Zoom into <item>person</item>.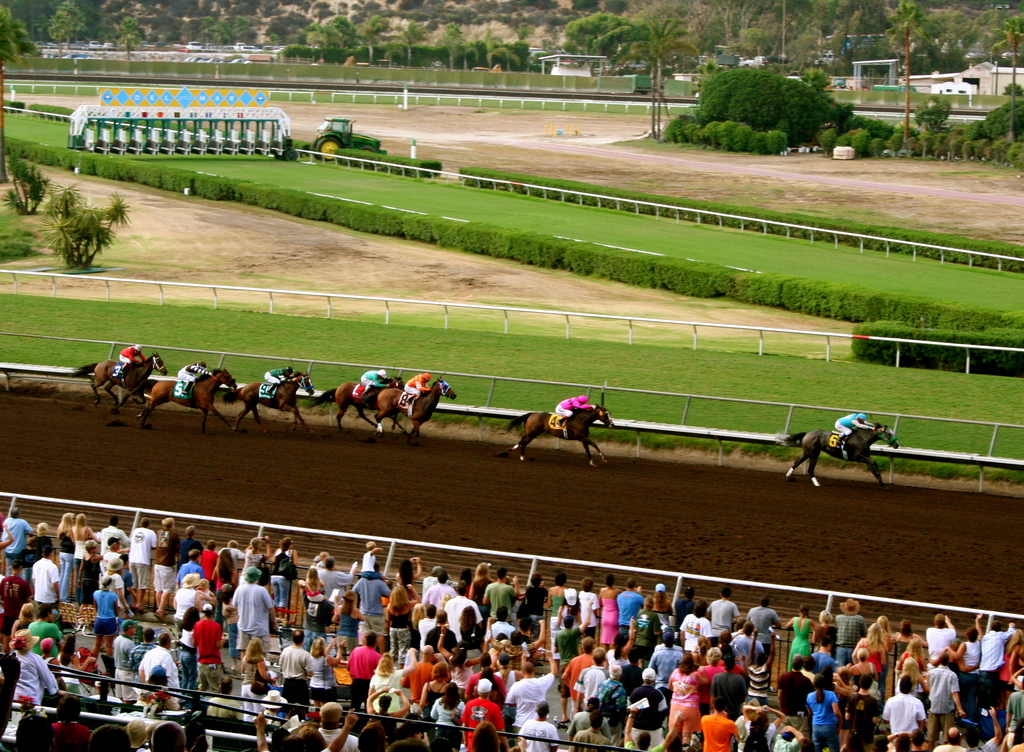
Zoom target: left=361, top=373, right=394, bottom=393.
